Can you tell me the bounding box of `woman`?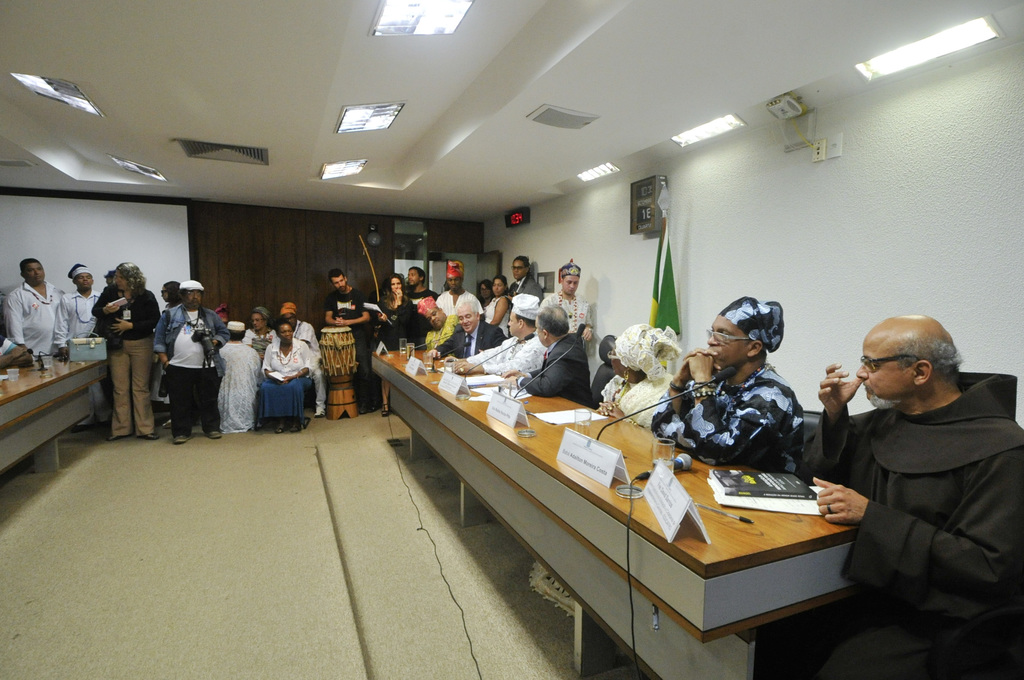
[left=529, top=323, right=682, bottom=618].
